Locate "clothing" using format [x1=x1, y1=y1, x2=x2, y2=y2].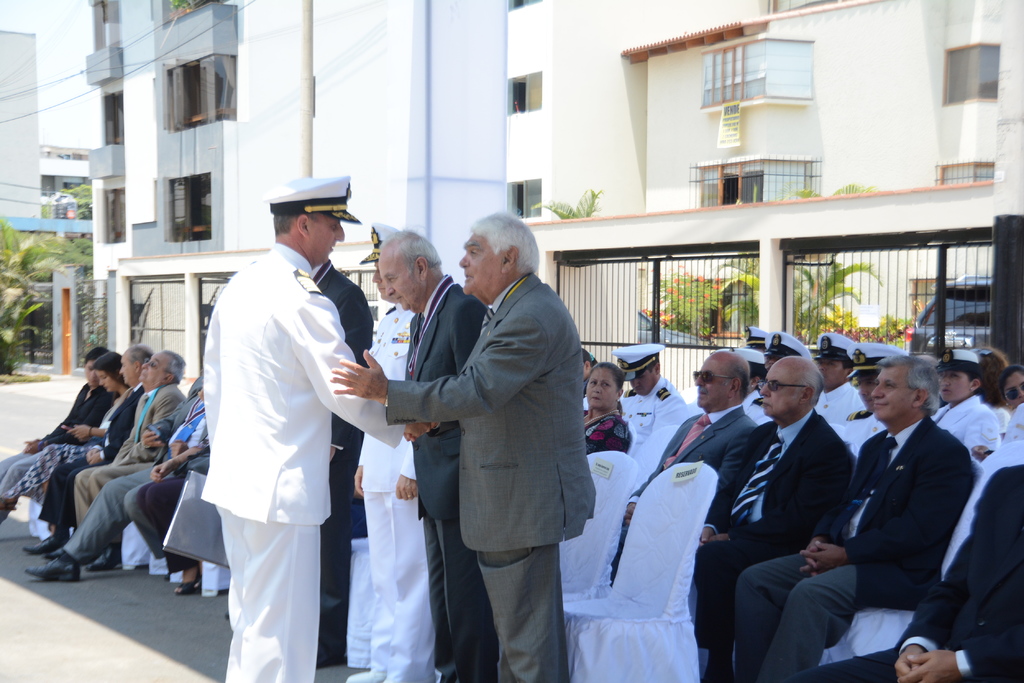
[x1=358, y1=296, x2=442, y2=682].
